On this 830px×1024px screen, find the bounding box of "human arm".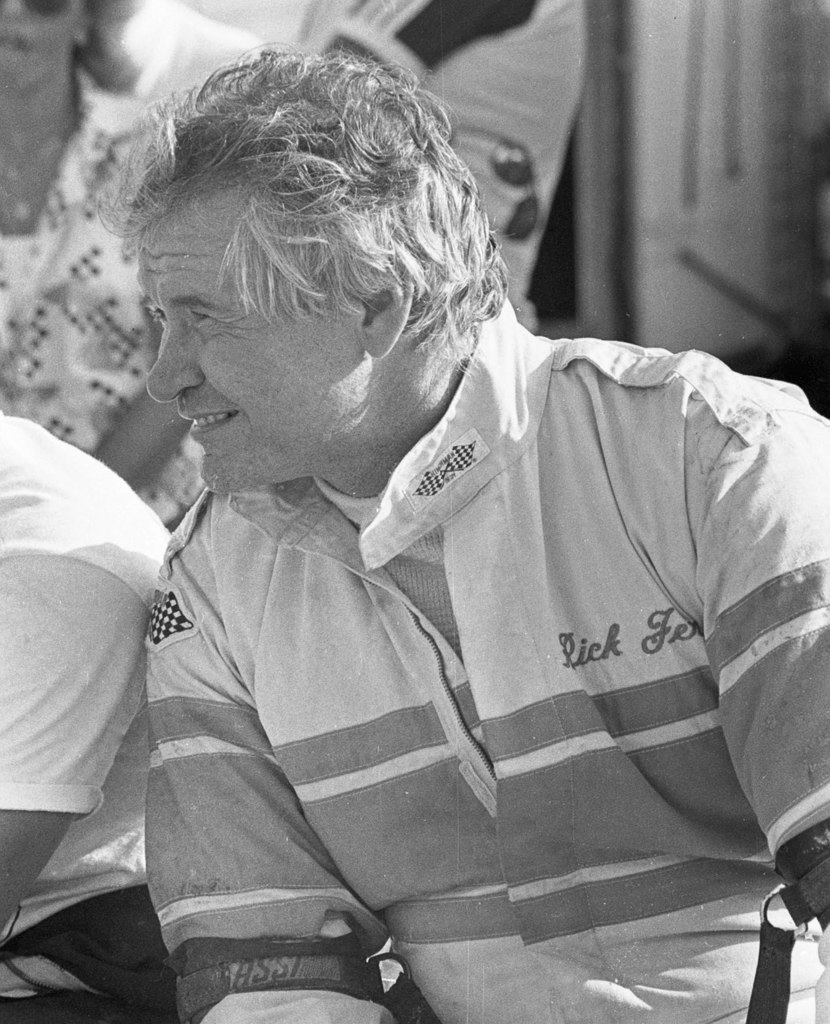
Bounding box: 126, 460, 566, 970.
